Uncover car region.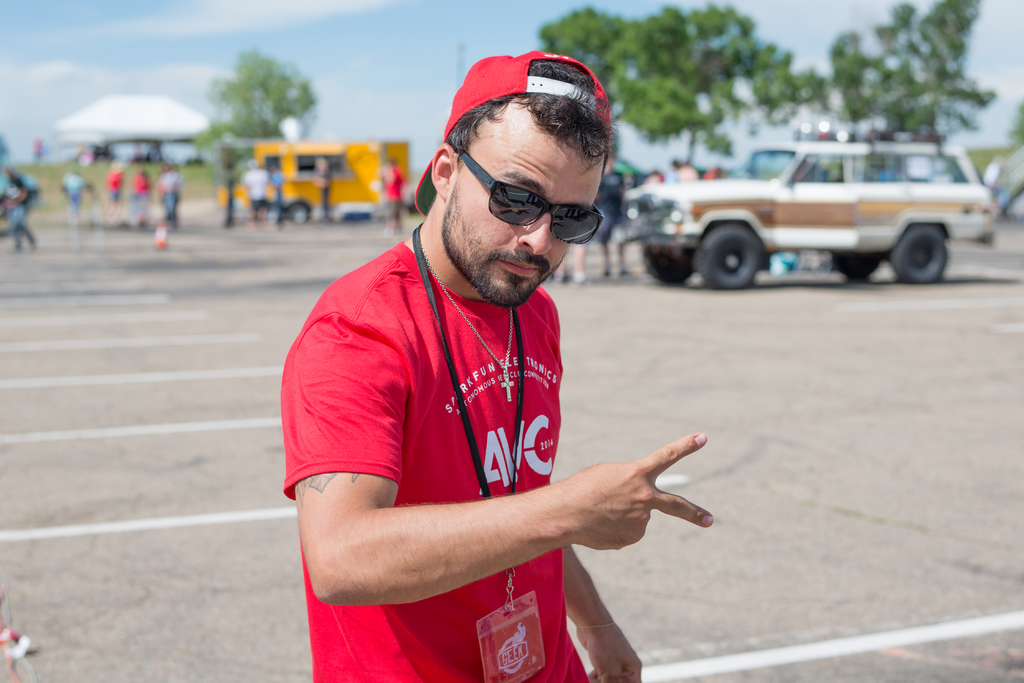
Uncovered: <box>632,127,993,290</box>.
